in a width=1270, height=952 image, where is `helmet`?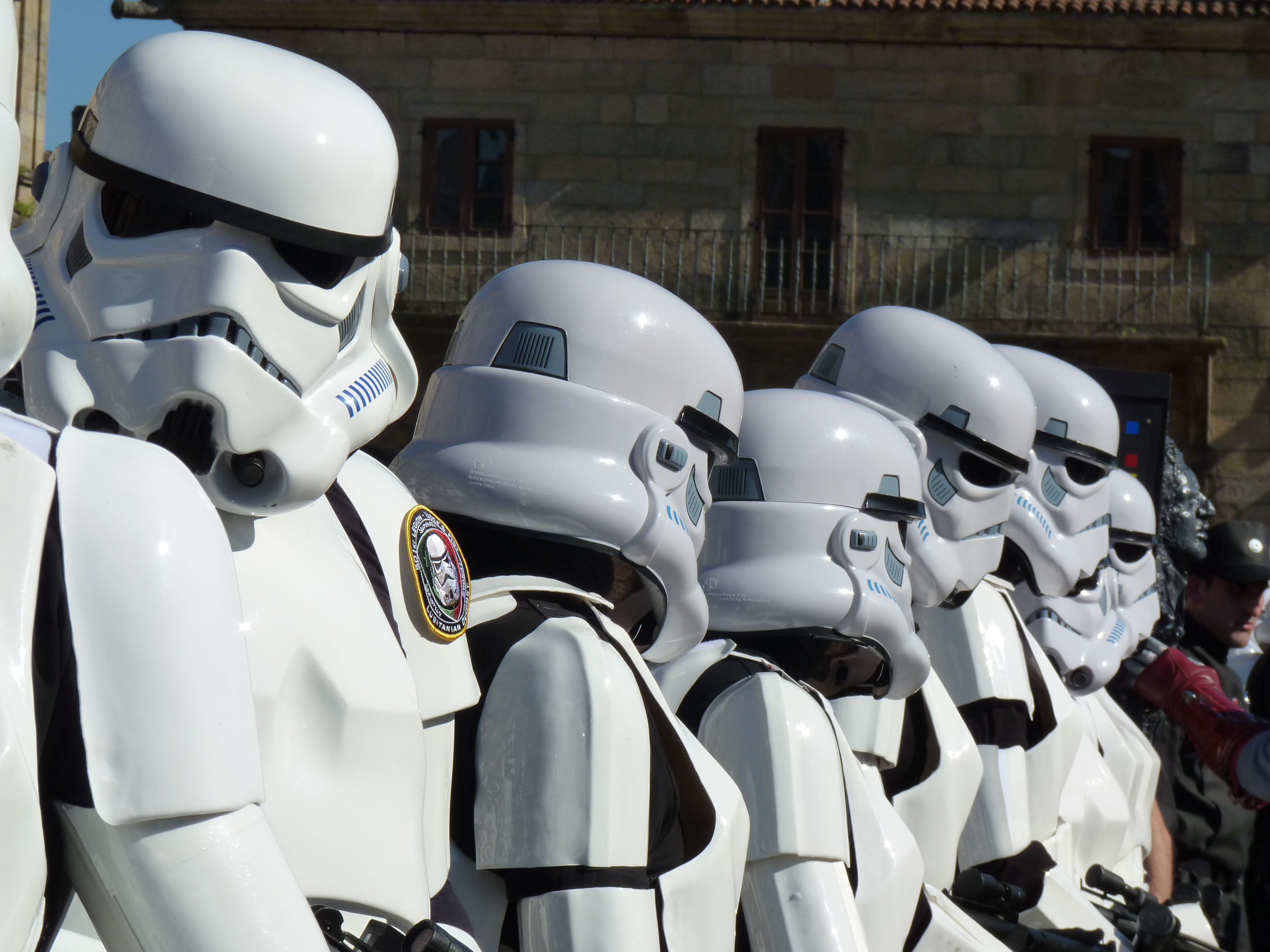
box(253, 96, 328, 194).
